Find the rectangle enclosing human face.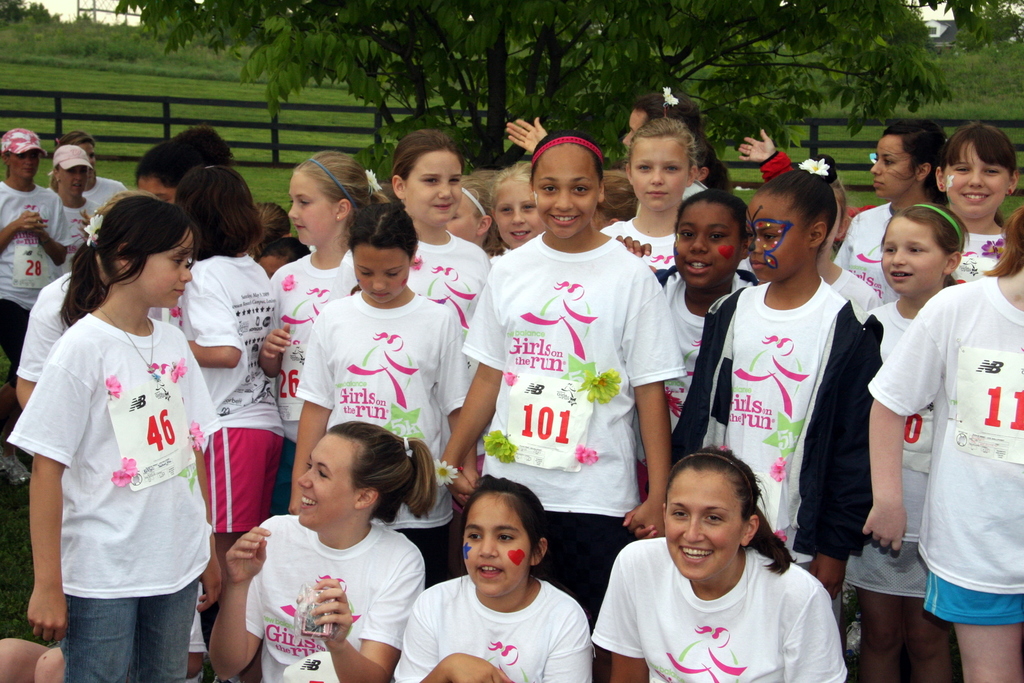
left=534, top=145, right=598, bottom=241.
